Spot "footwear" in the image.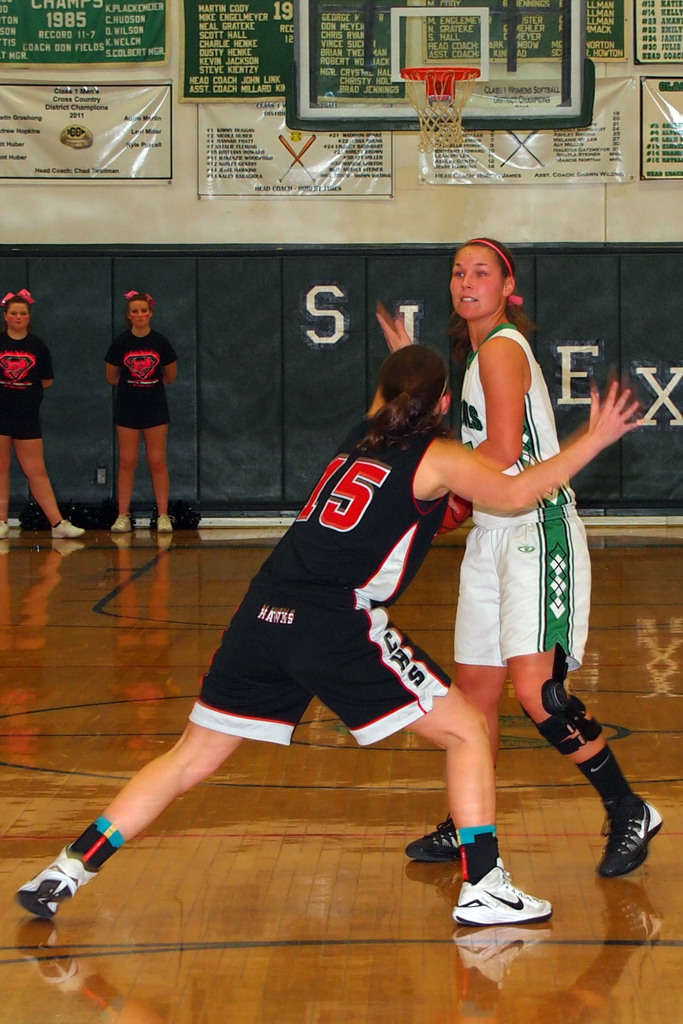
"footwear" found at 465, 872, 567, 942.
